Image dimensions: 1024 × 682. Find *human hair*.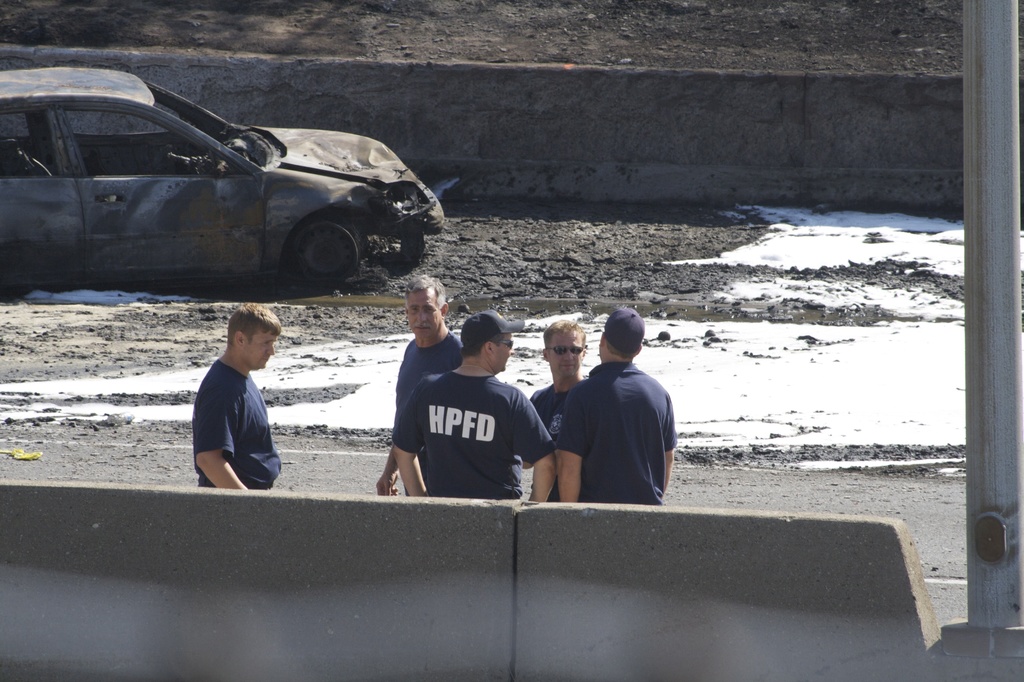
locate(462, 330, 492, 355).
